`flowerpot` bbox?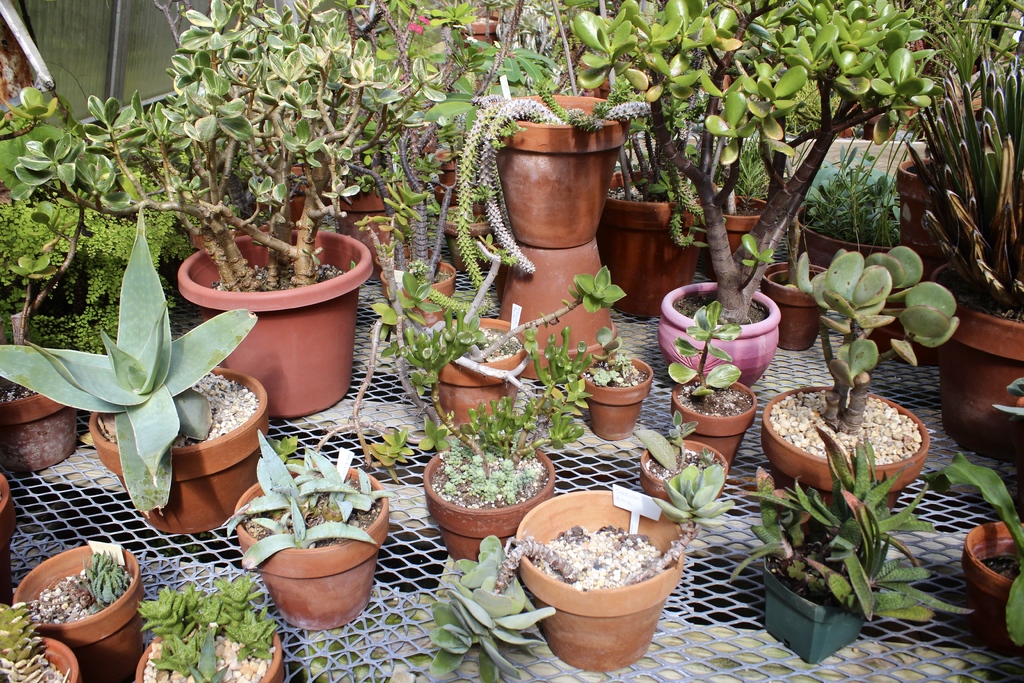
{"left": 515, "top": 491, "right": 680, "bottom": 673}
